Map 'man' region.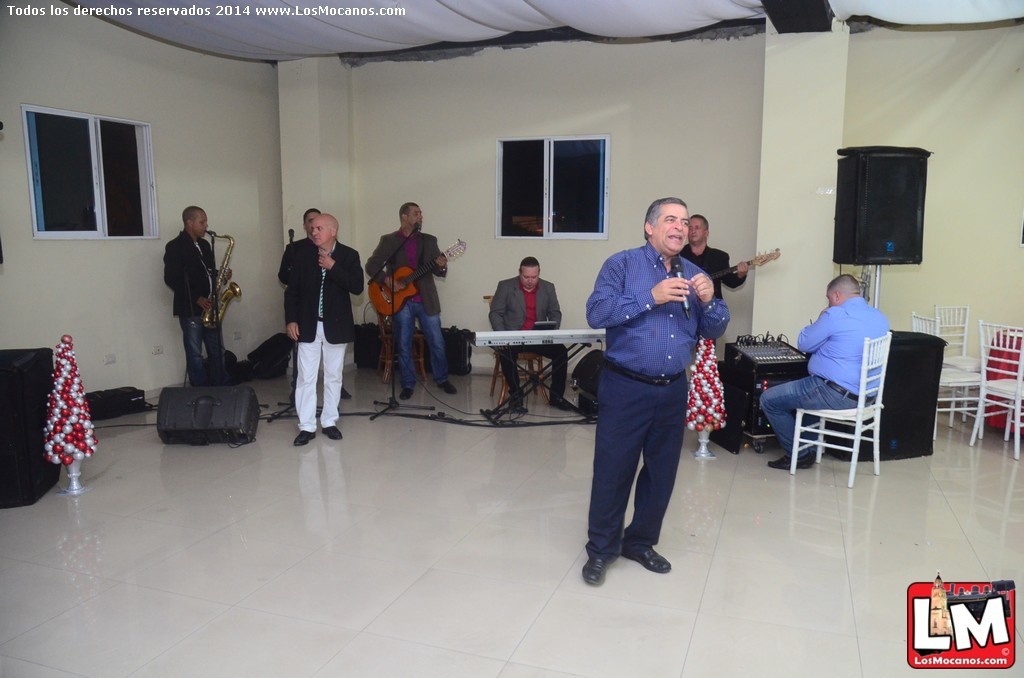
Mapped to 279, 207, 318, 280.
